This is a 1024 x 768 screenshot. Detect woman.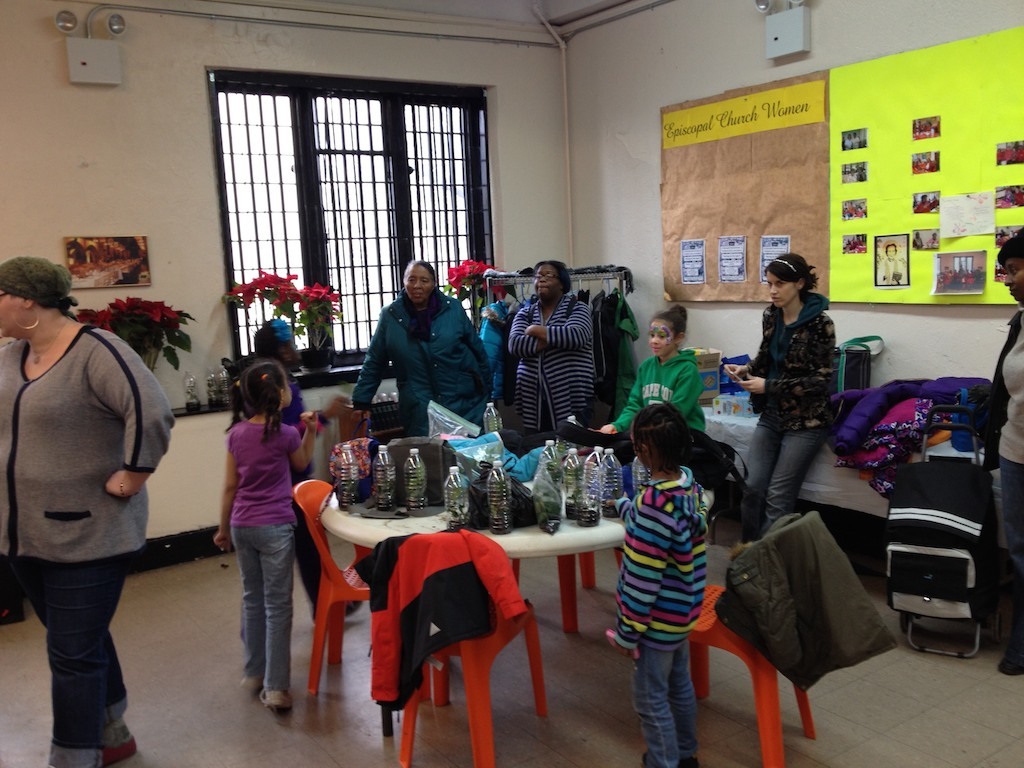
left=504, top=257, right=600, bottom=440.
